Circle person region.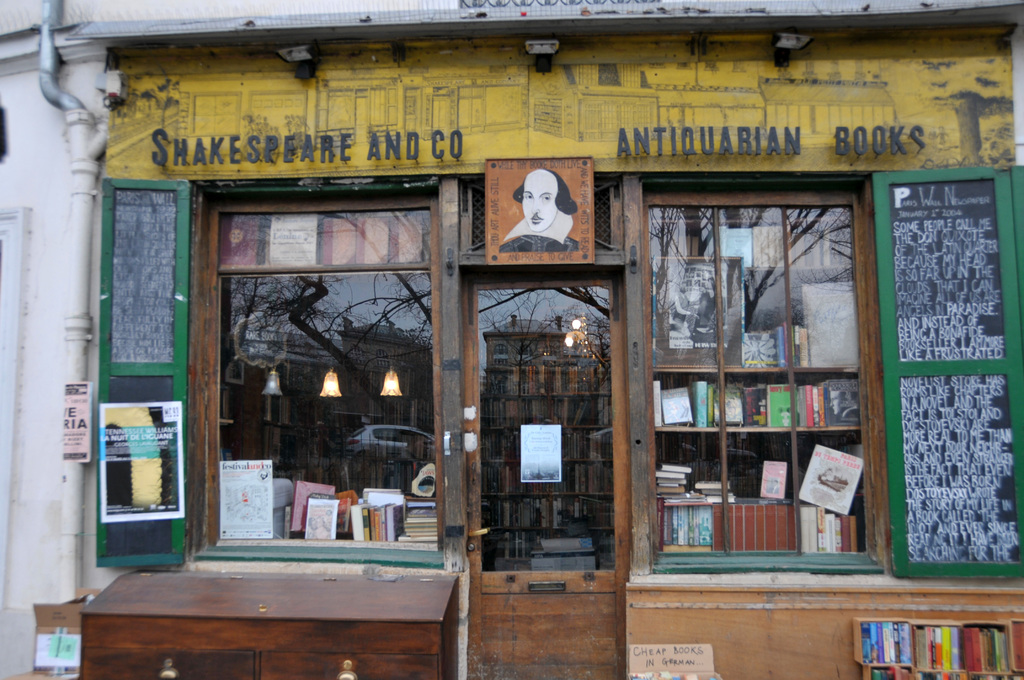
Region: region(509, 160, 584, 263).
